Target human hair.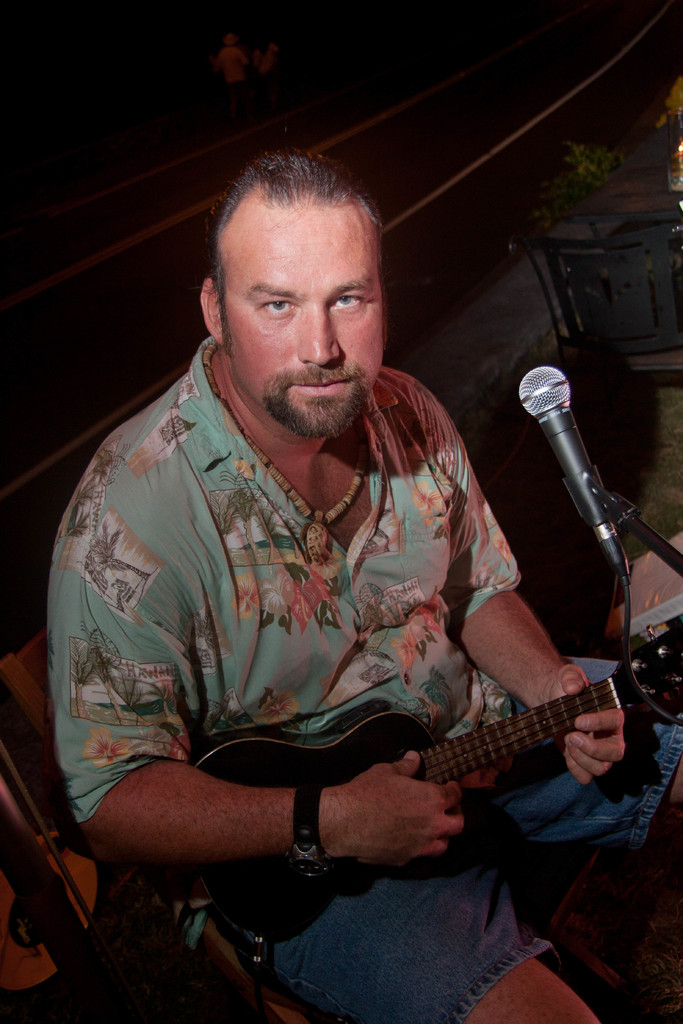
Target region: [194,145,379,328].
